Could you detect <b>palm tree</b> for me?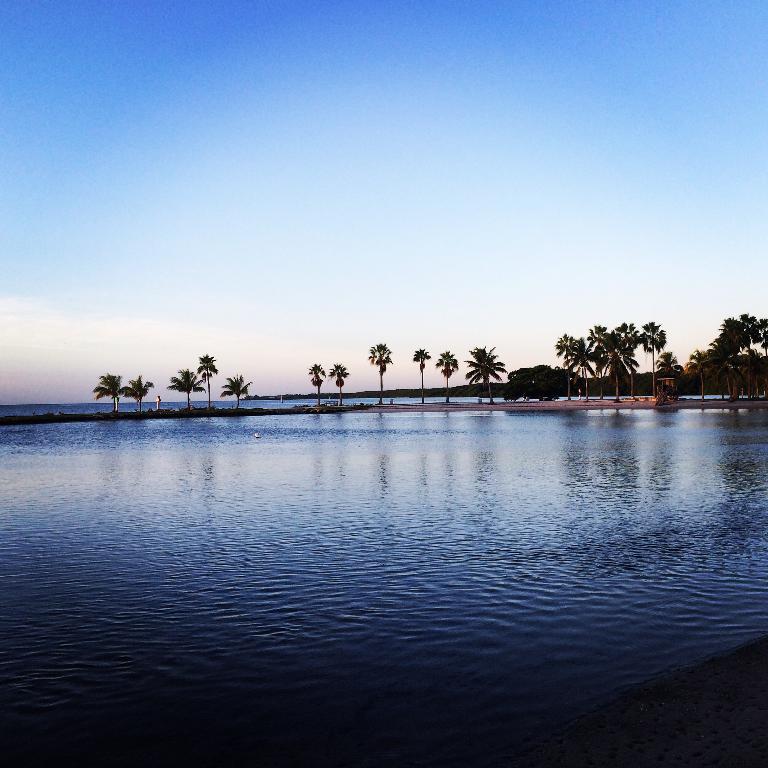
Detection result: (x1=199, y1=348, x2=230, y2=414).
